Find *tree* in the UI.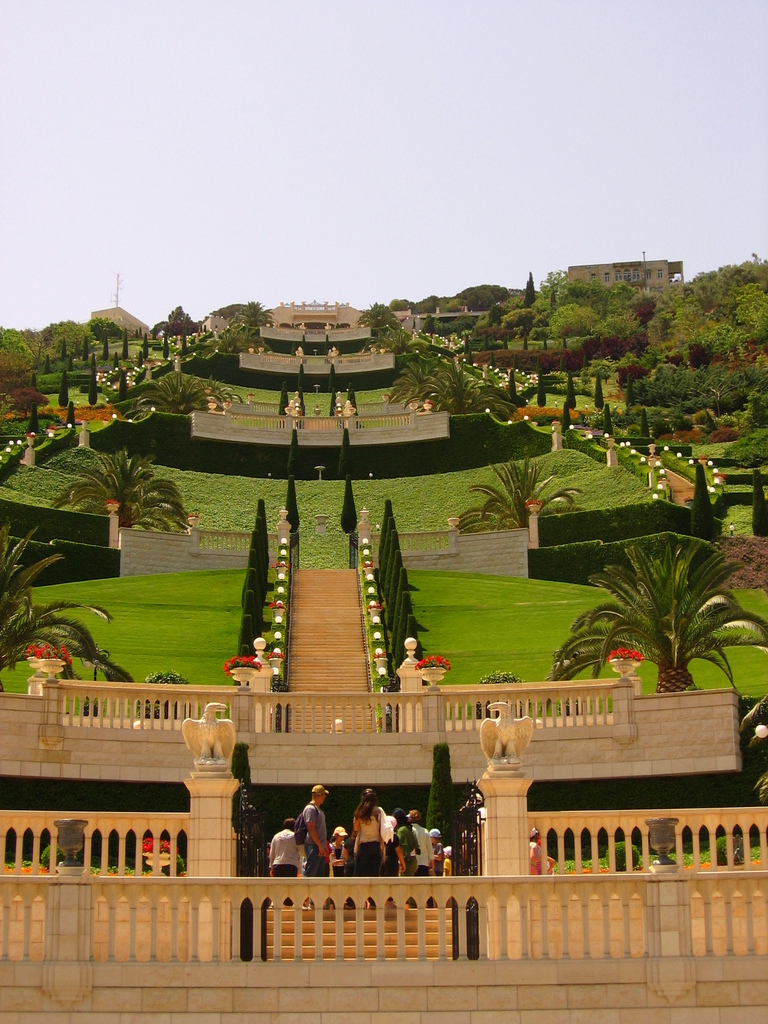
UI element at 51/442/187/536.
